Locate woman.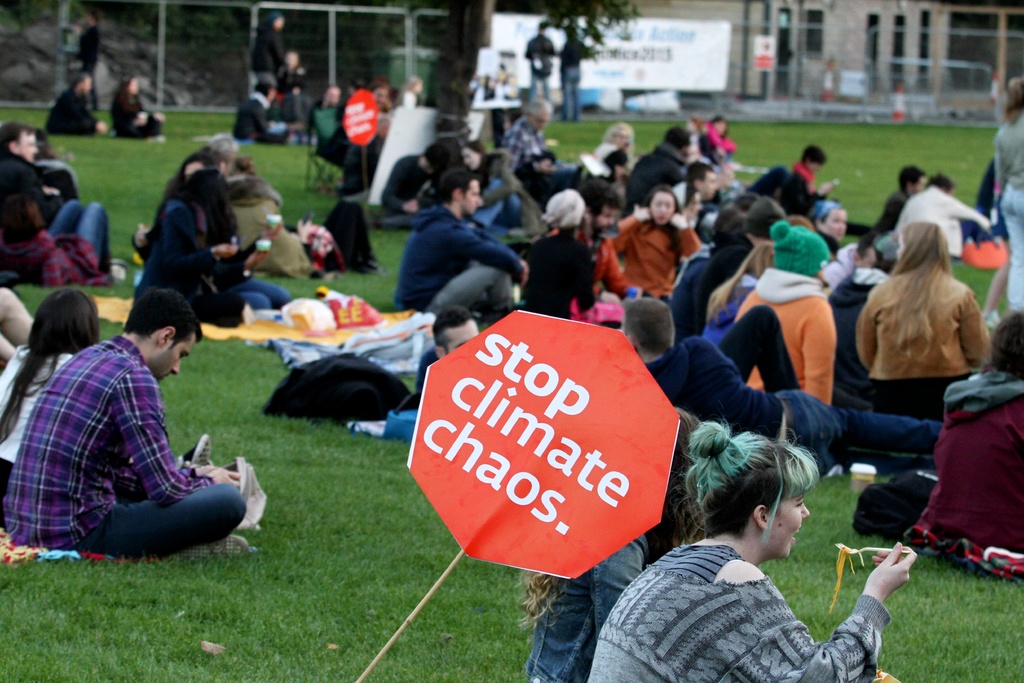
Bounding box: BBox(855, 220, 989, 412).
